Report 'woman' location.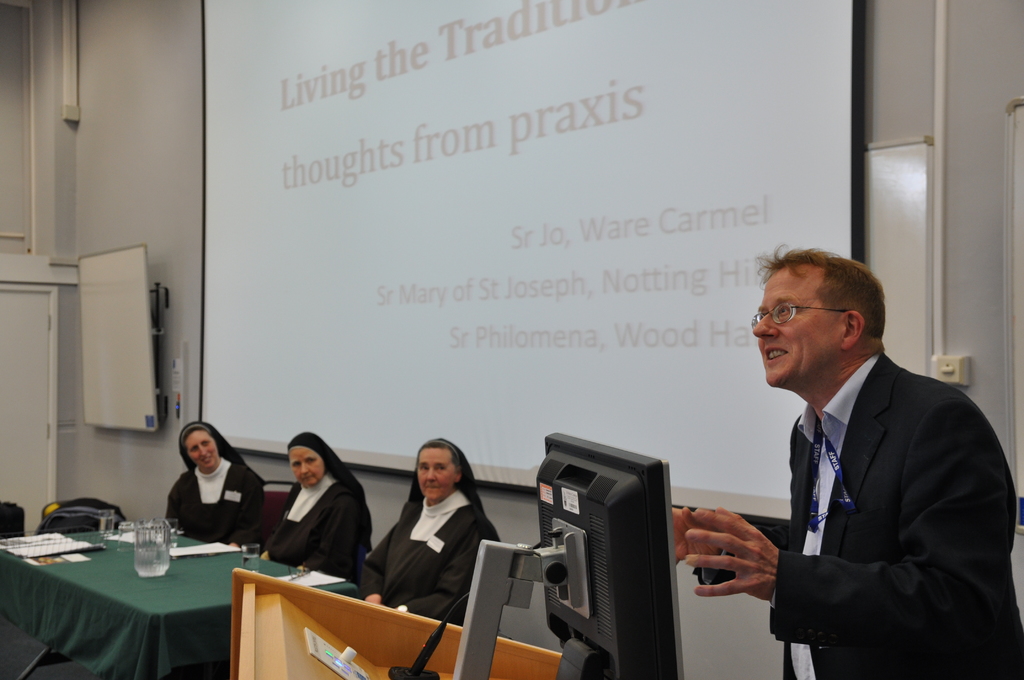
Report: l=177, t=420, r=262, b=545.
